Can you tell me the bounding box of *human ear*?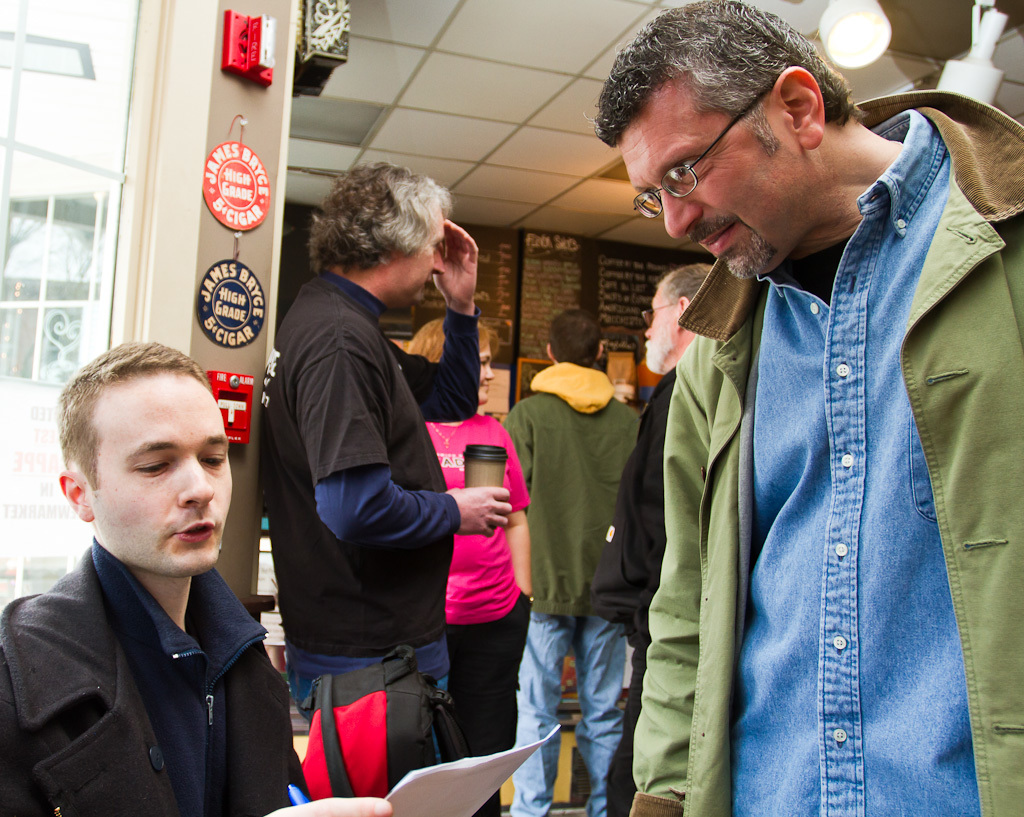
<box>546,341,553,358</box>.
